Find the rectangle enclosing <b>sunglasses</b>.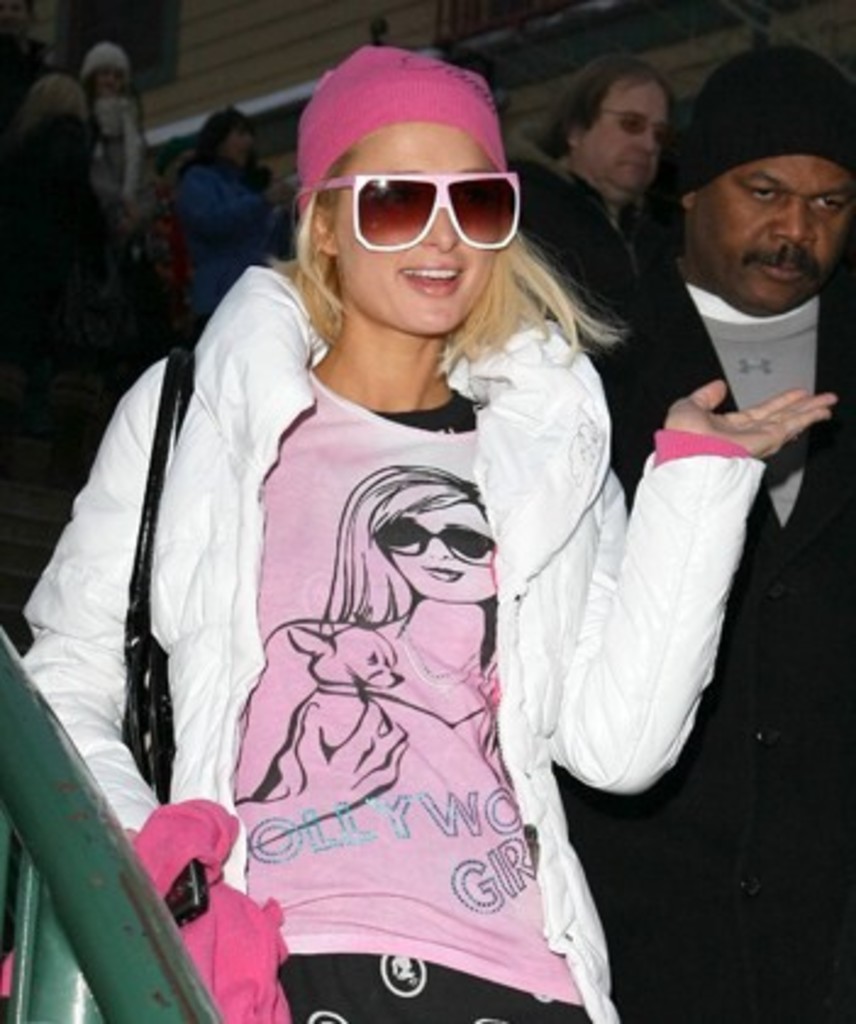
[left=605, top=107, right=663, bottom=132].
